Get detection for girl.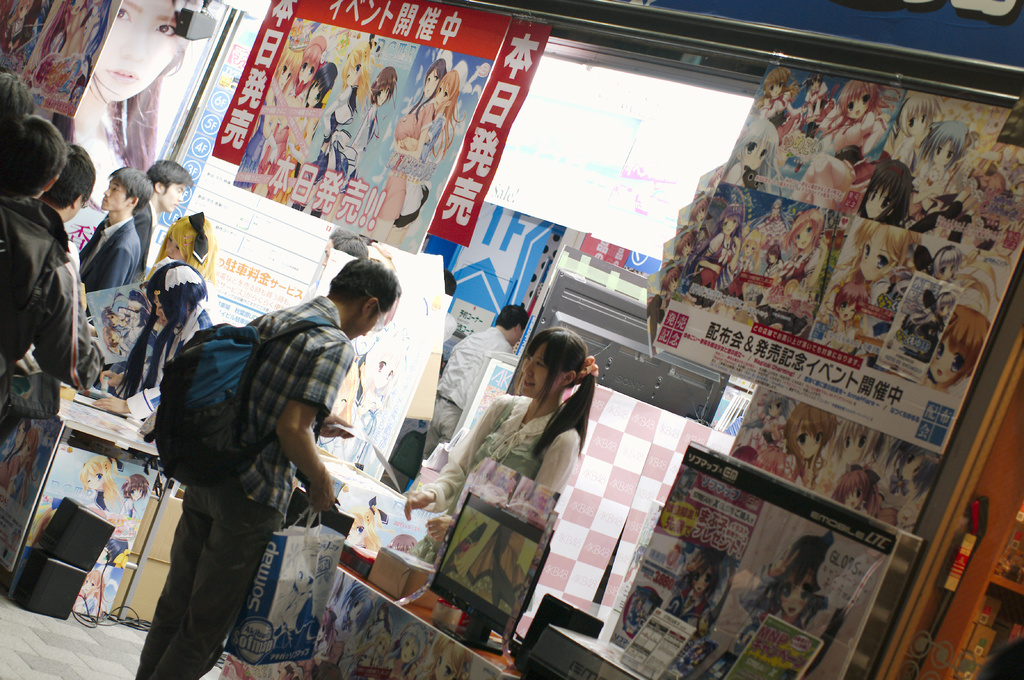
Detection: [681, 560, 723, 624].
